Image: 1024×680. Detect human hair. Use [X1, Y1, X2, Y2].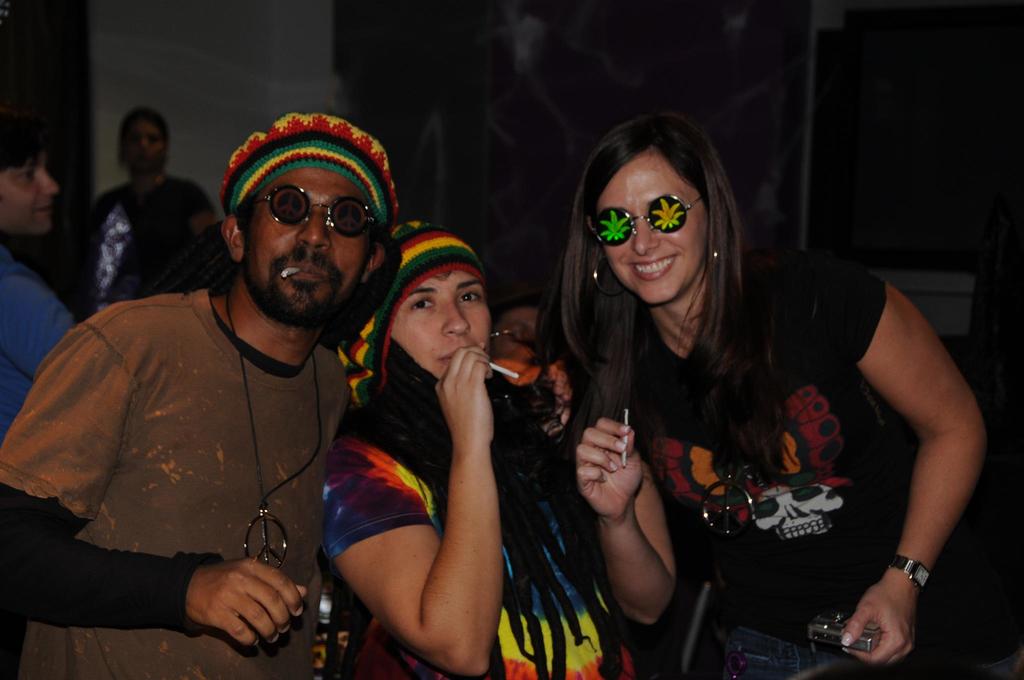
[230, 191, 257, 238].
